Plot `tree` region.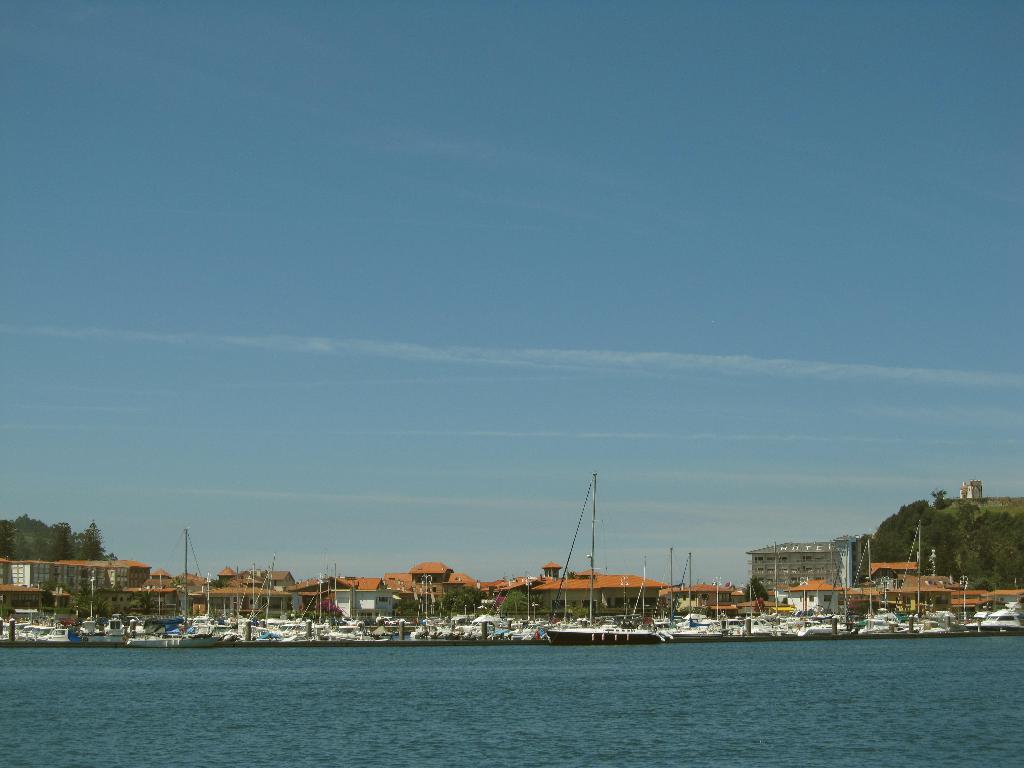
Plotted at (left=72, top=586, right=115, bottom=620).
